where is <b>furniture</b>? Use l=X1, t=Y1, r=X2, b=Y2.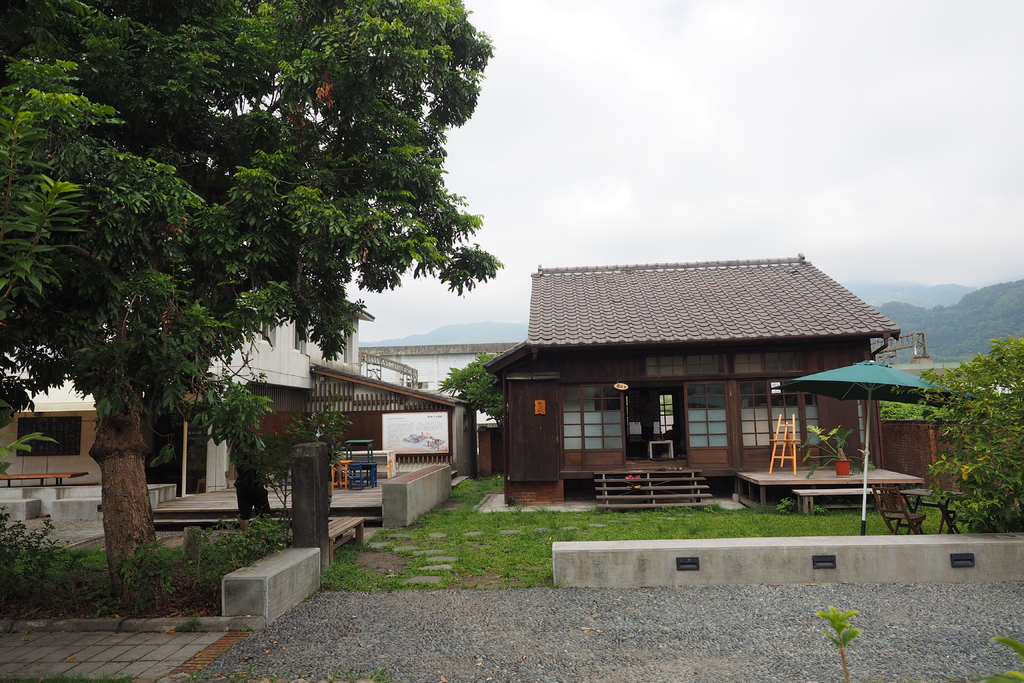
l=871, t=484, r=922, b=531.
